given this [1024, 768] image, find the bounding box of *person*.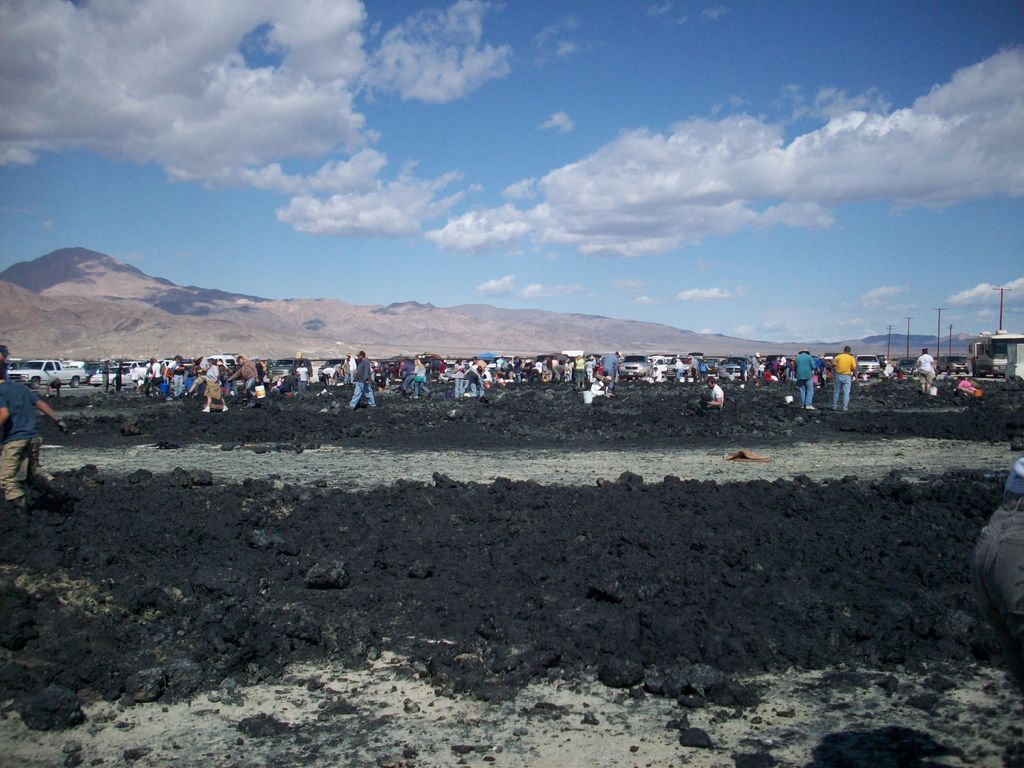
0, 364, 70, 513.
